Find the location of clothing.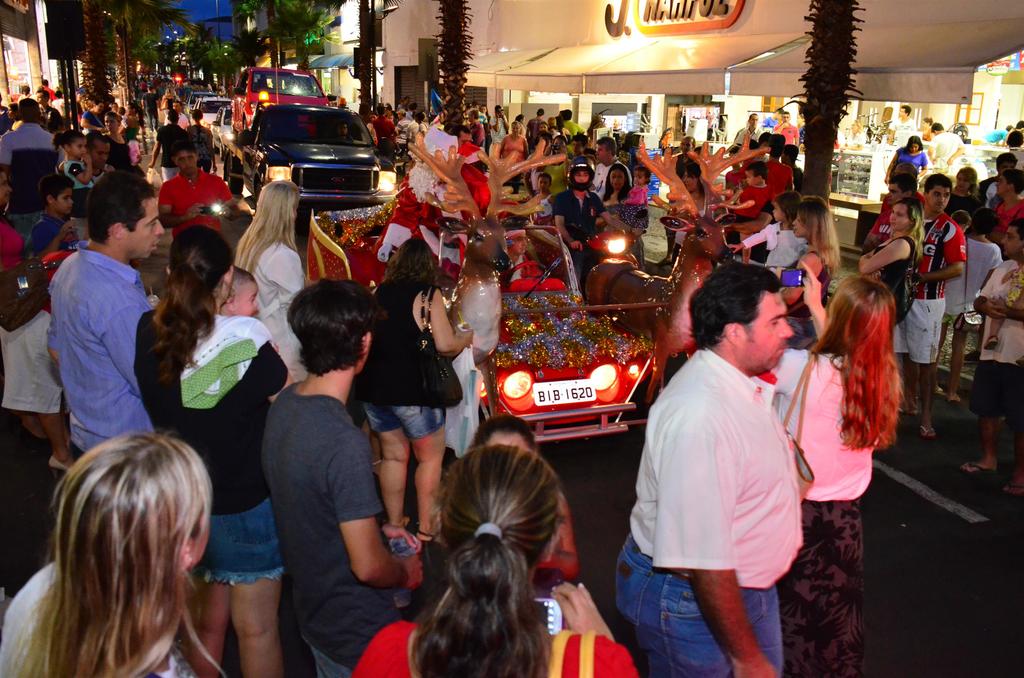
Location: detection(673, 244, 718, 268).
